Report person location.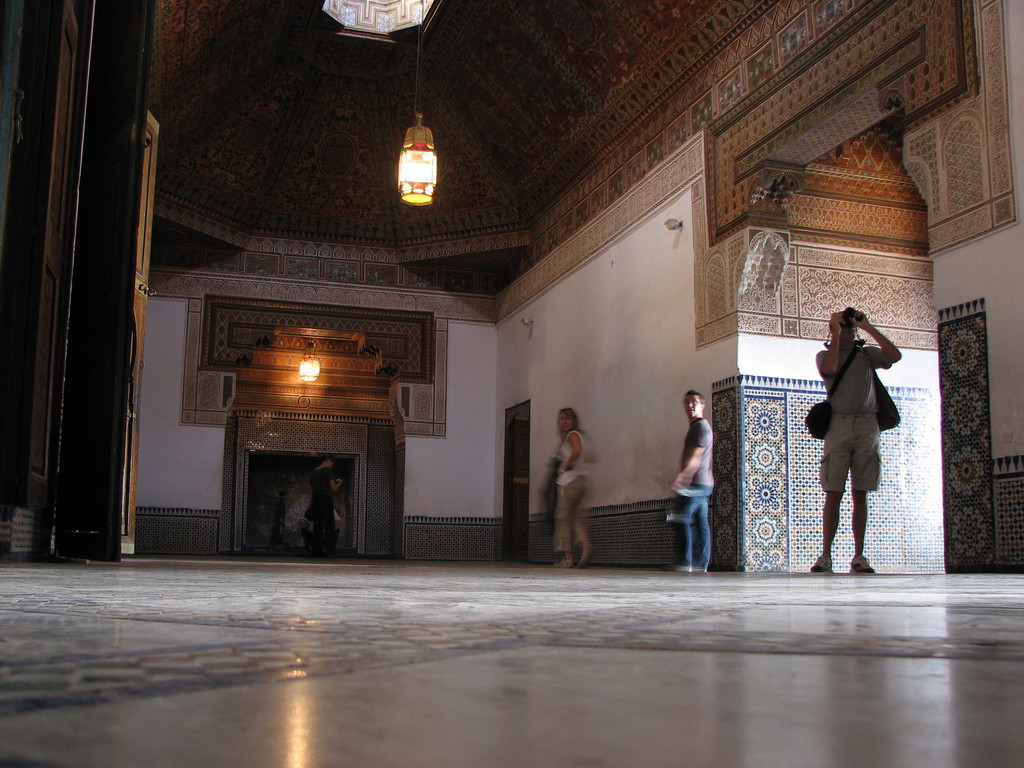
Report: 671:390:714:568.
